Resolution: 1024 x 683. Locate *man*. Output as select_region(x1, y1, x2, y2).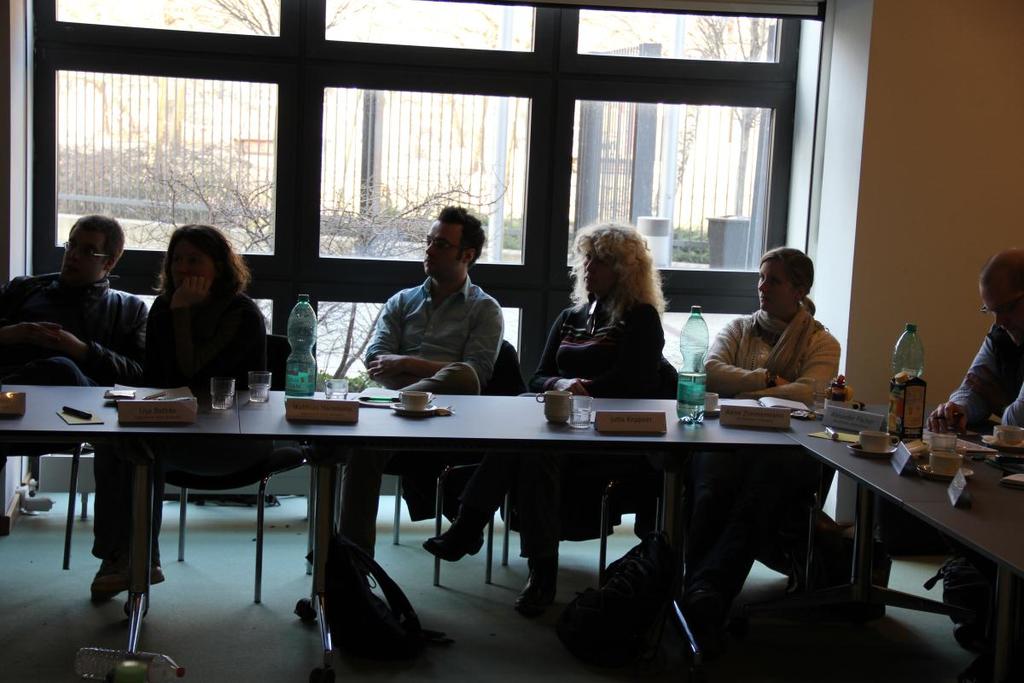
select_region(0, 214, 147, 385).
